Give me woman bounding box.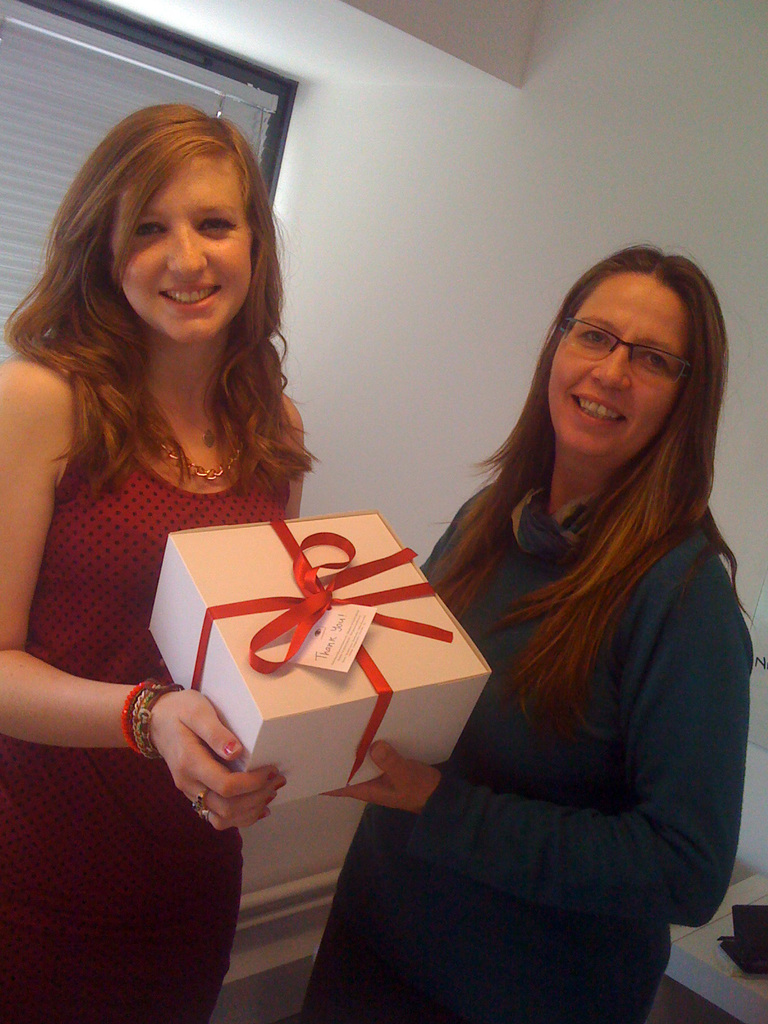
(0, 100, 322, 1023).
